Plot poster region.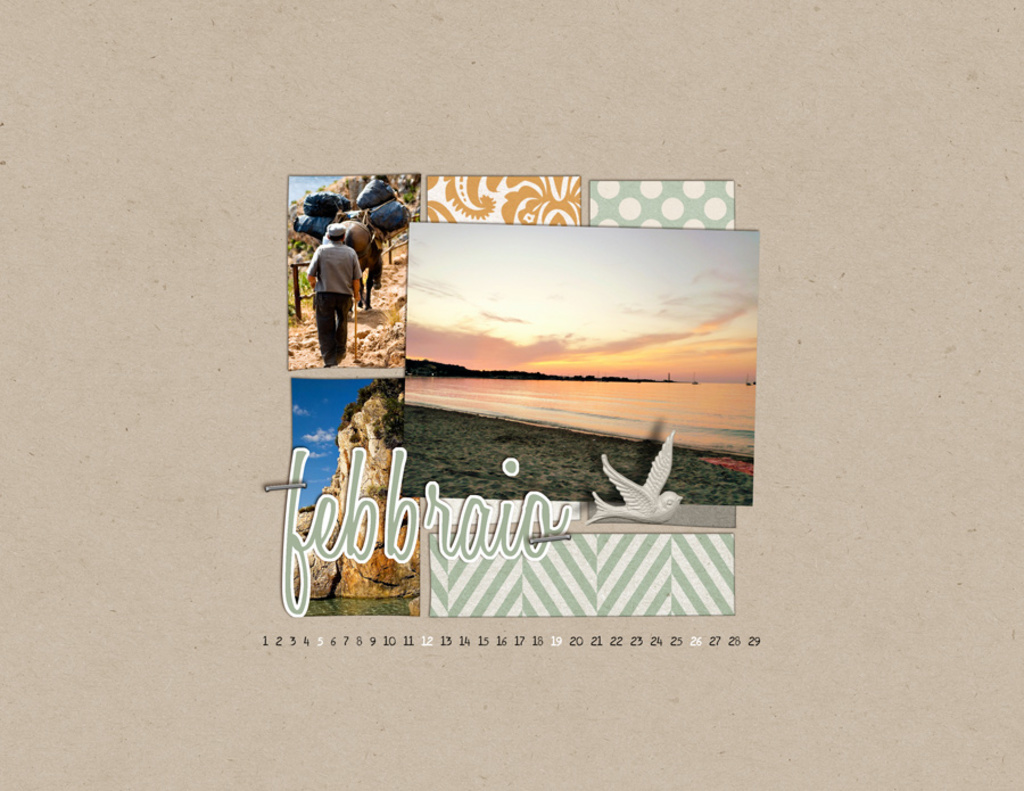
Plotted at (x1=0, y1=0, x2=1023, y2=790).
